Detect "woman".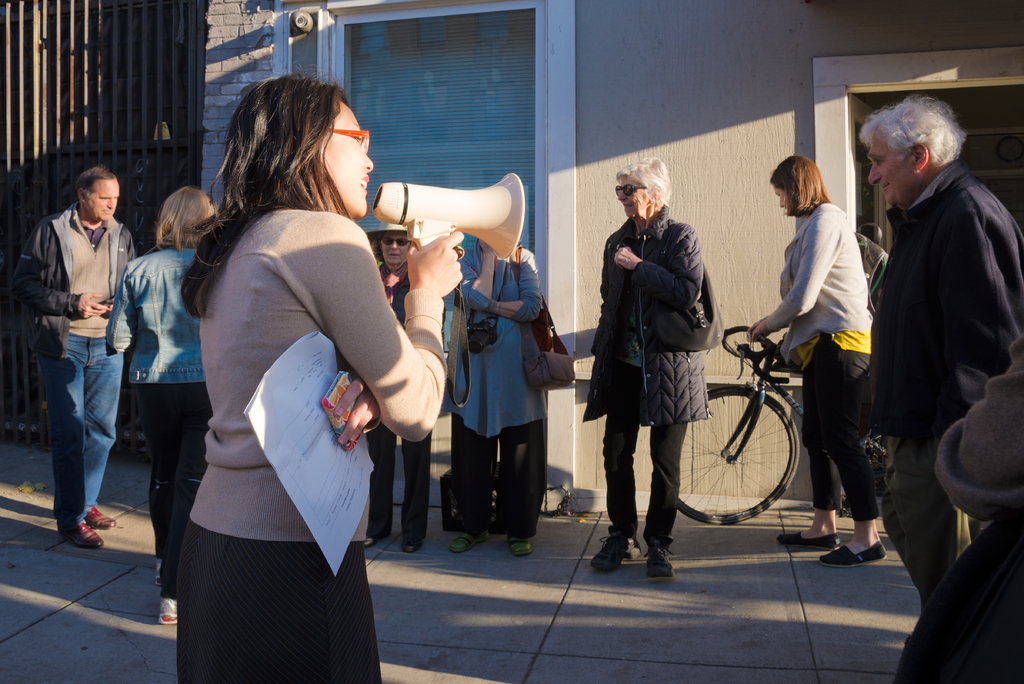
Detected at select_region(741, 155, 891, 573).
